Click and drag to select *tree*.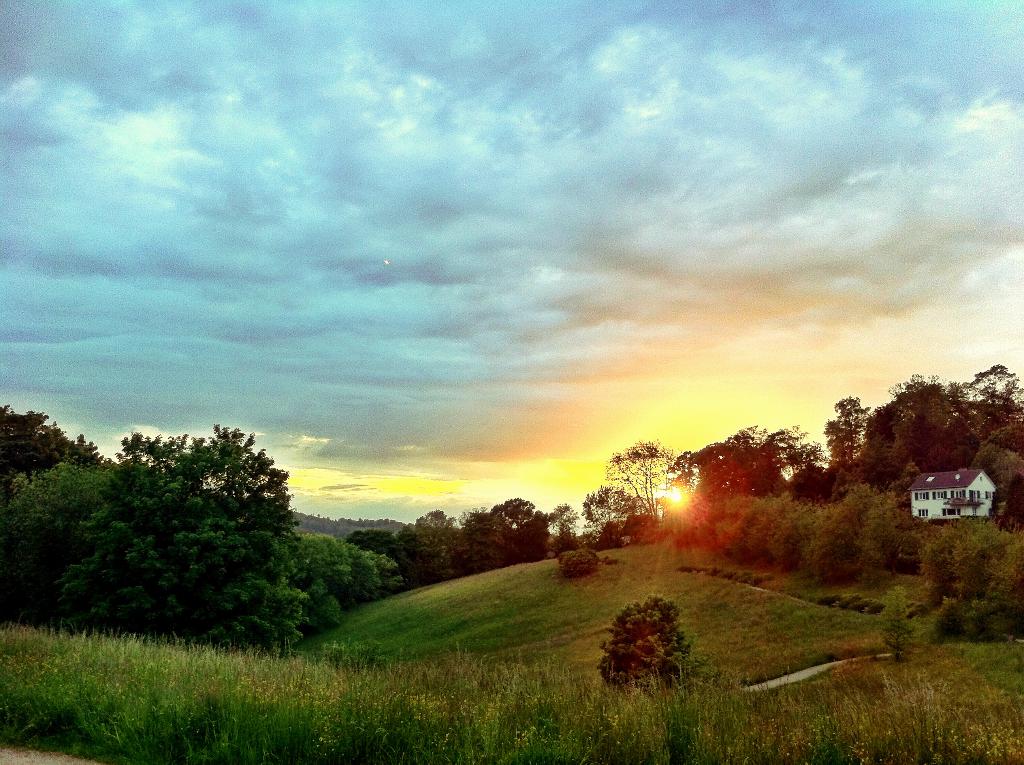
Selection: bbox=(352, 510, 502, 625).
